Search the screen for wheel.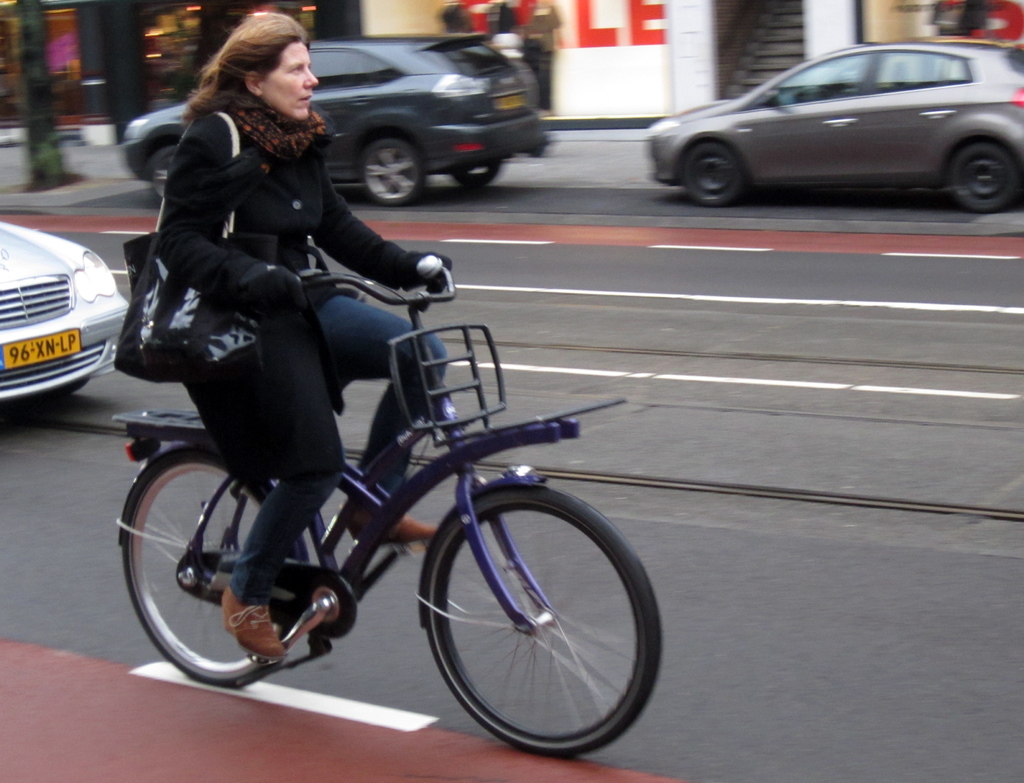
Found at (x1=124, y1=452, x2=291, y2=690).
